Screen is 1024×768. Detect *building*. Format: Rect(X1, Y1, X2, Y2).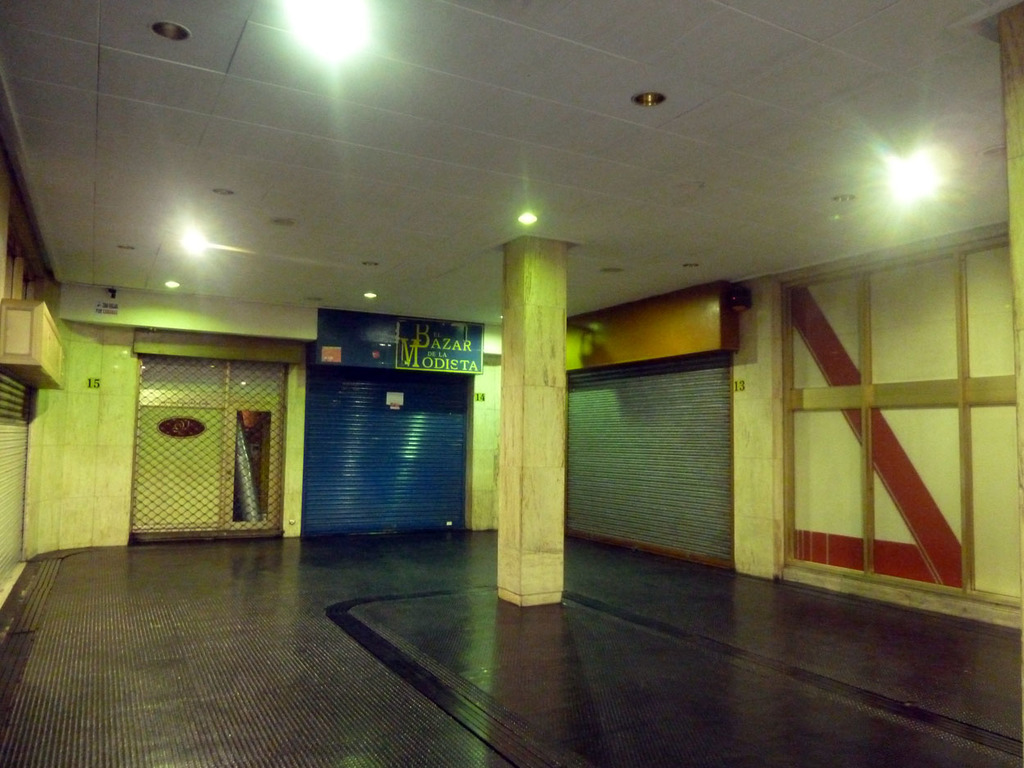
Rect(0, 0, 1023, 767).
